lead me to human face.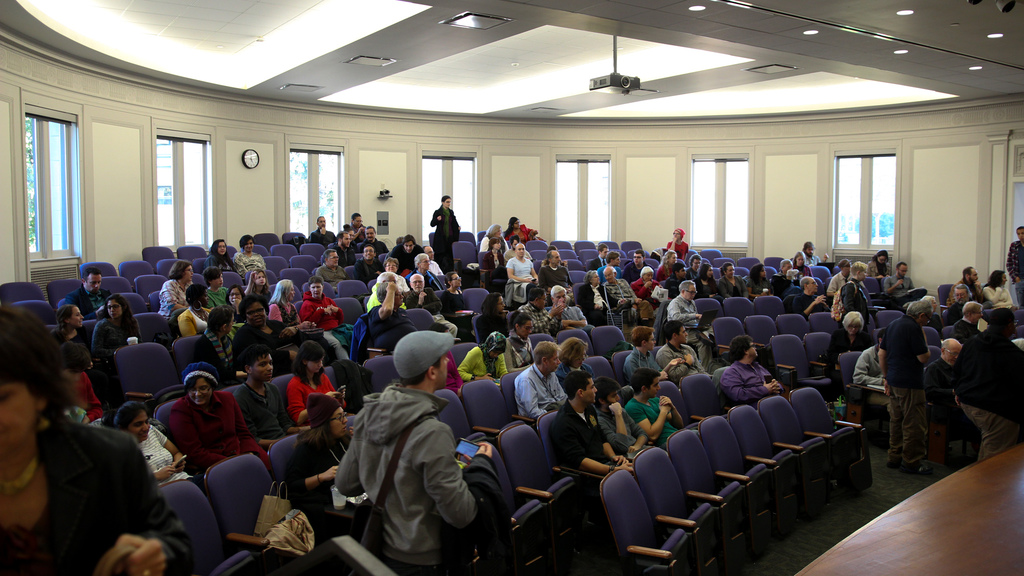
Lead to {"x1": 0, "y1": 381, "x2": 36, "y2": 448}.
